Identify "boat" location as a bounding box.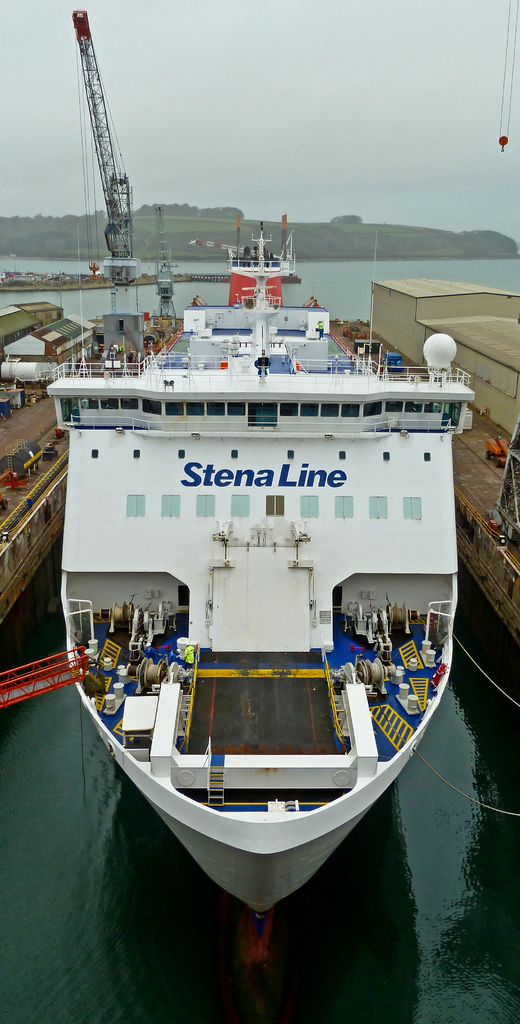
190, 214, 294, 310.
